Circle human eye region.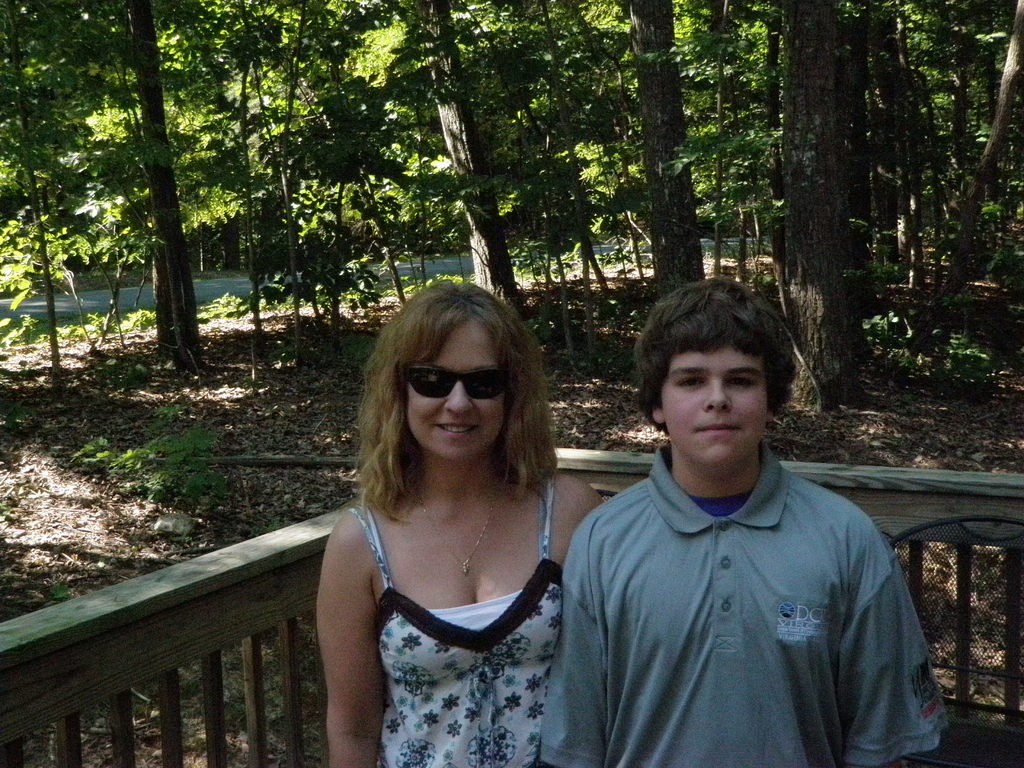
Region: 674, 372, 706, 385.
